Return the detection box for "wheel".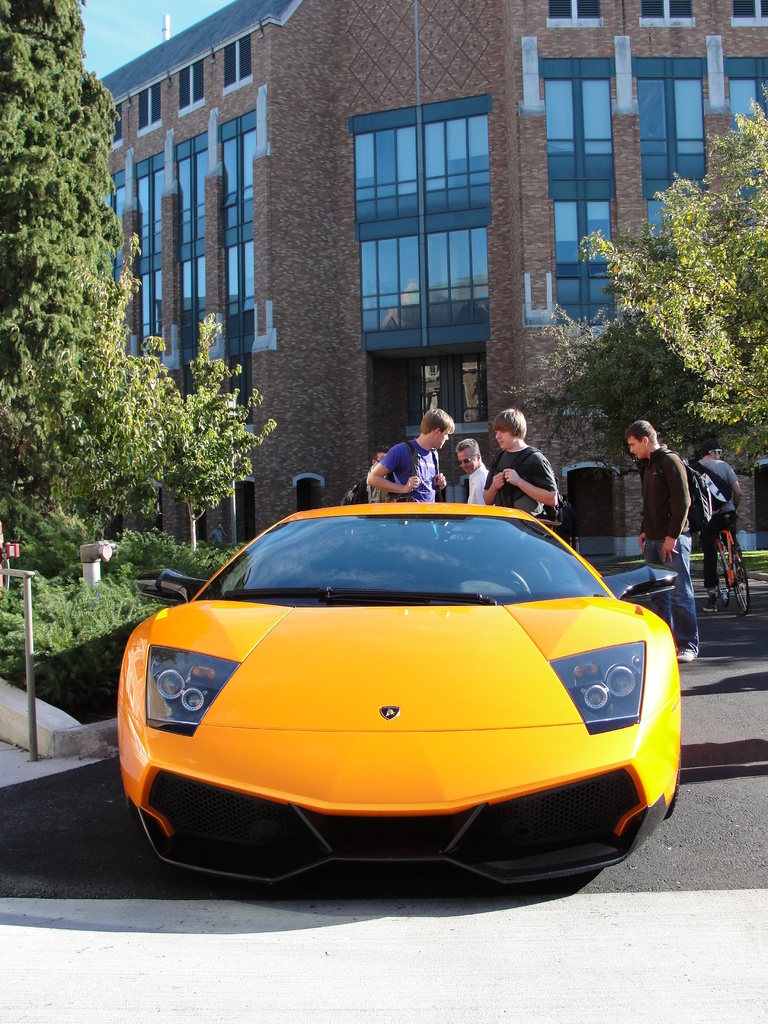
bbox(730, 541, 751, 619).
